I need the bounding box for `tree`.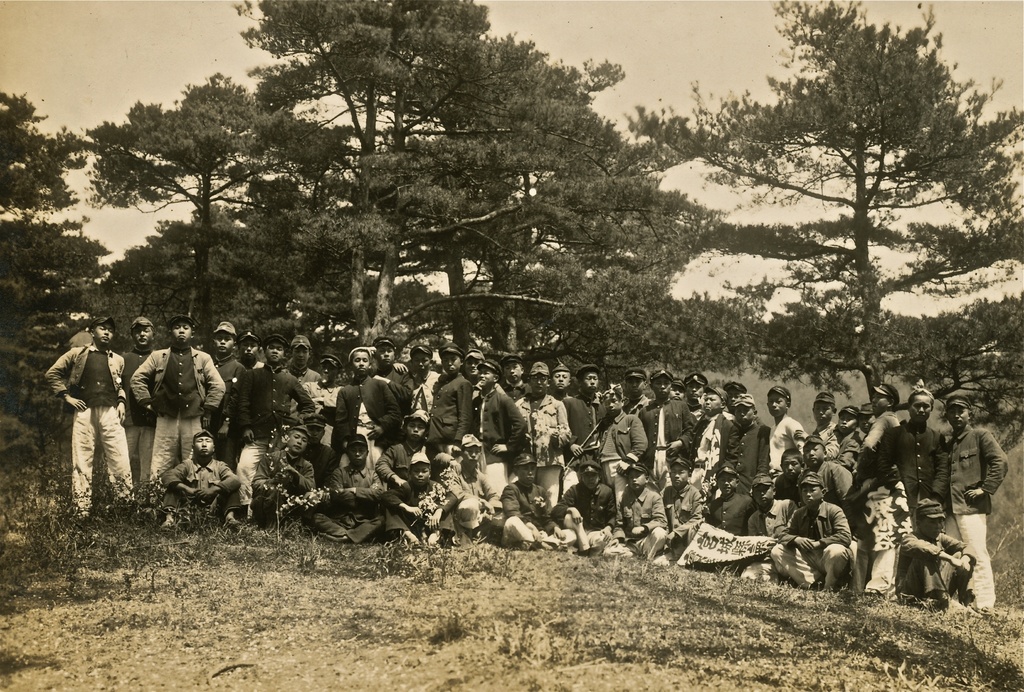
Here it is: 76/61/307/358.
